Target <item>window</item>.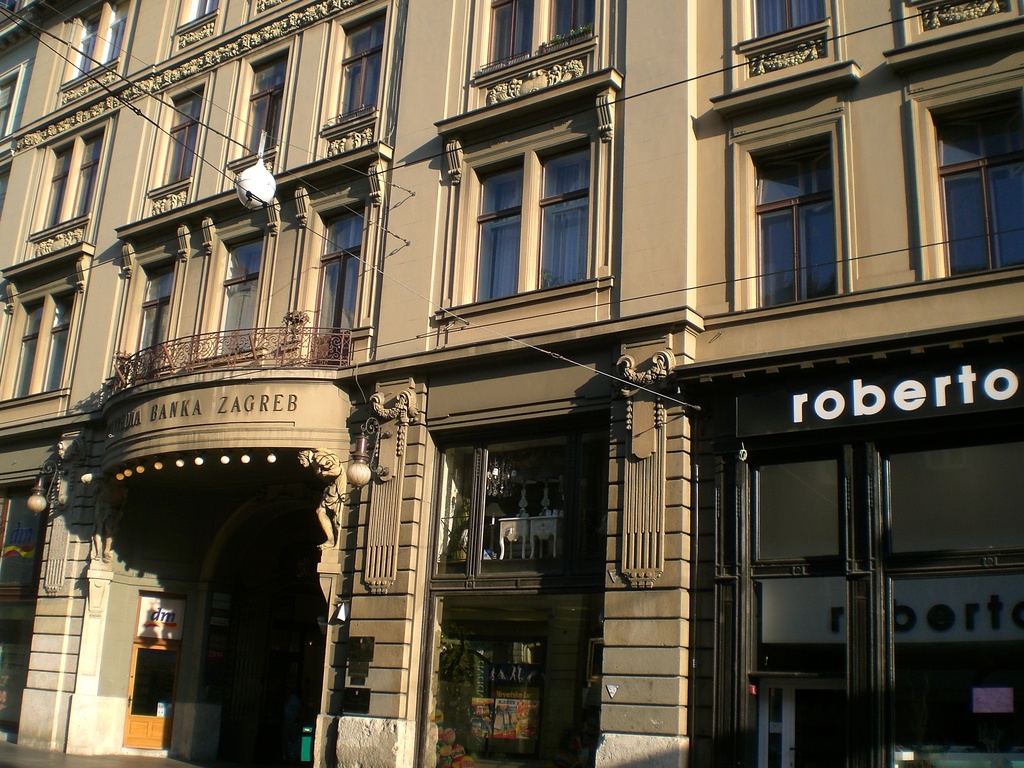
Target region: select_region(150, 82, 201, 195).
